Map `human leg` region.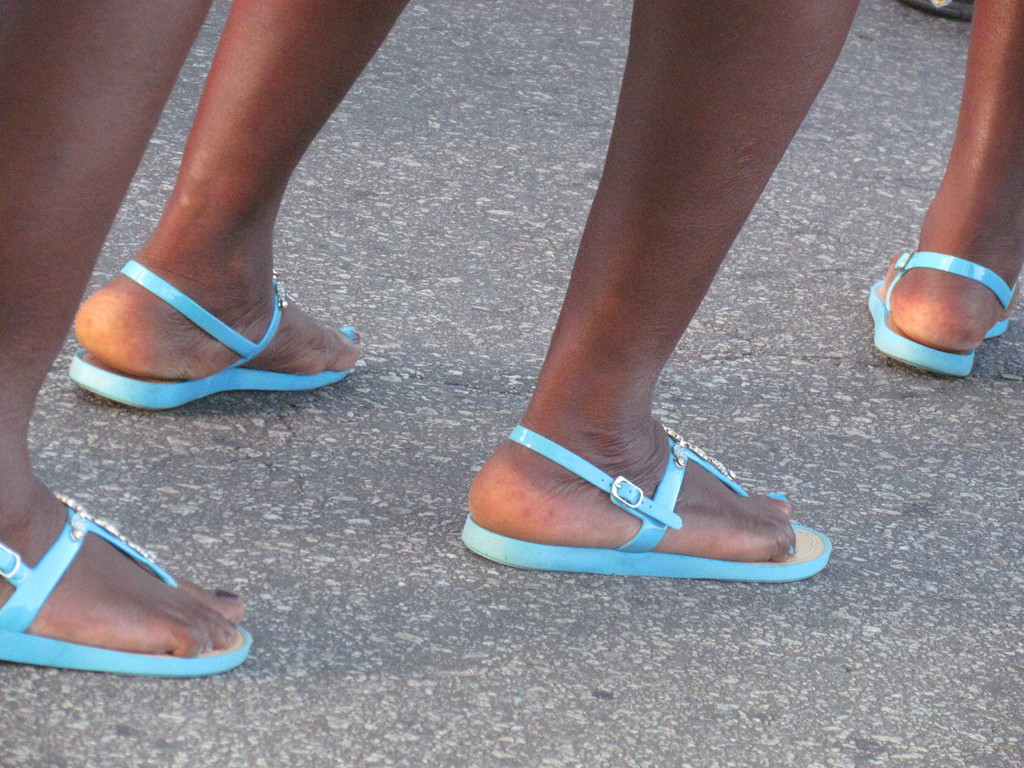
Mapped to crop(66, 0, 361, 375).
